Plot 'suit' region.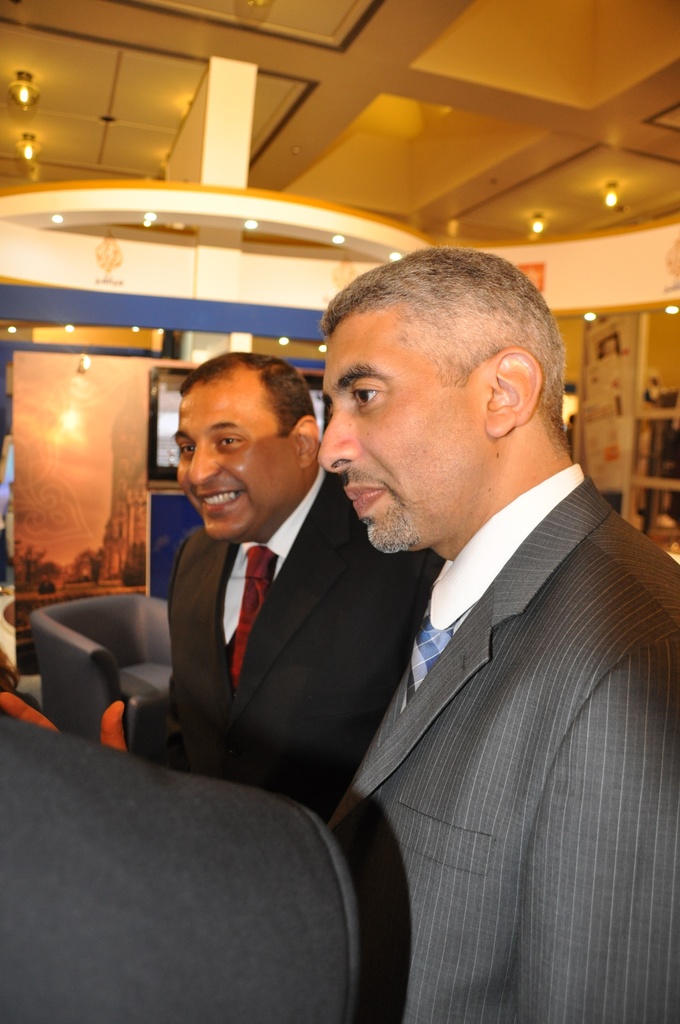
Plotted at (0, 710, 366, 1023).
